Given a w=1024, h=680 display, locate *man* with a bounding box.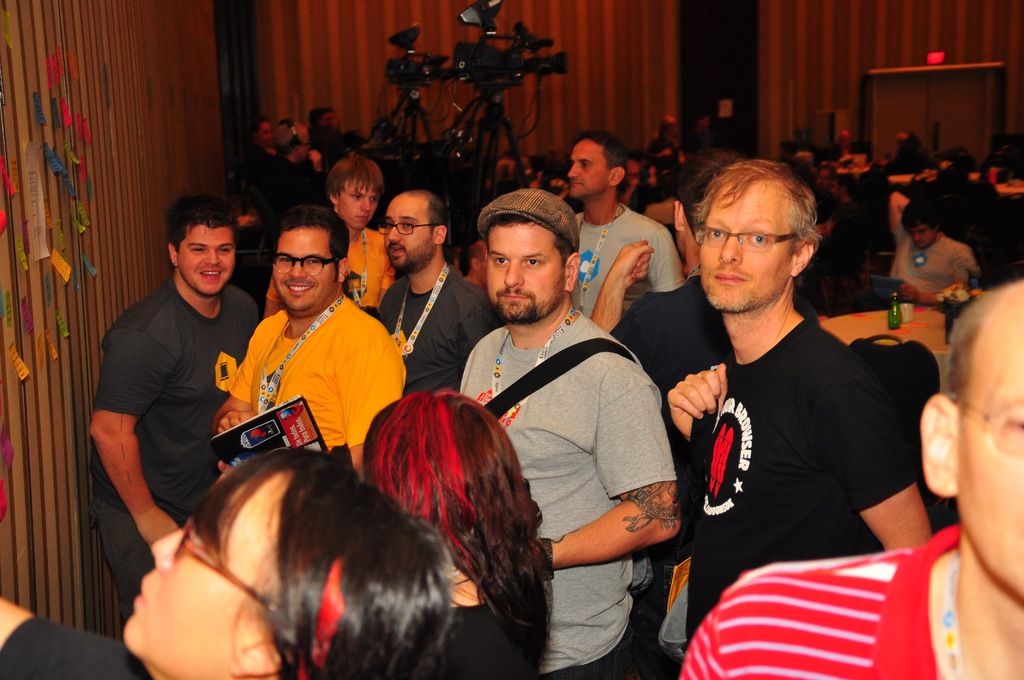
Located: bbox=[678, 275, 1023, 679].
